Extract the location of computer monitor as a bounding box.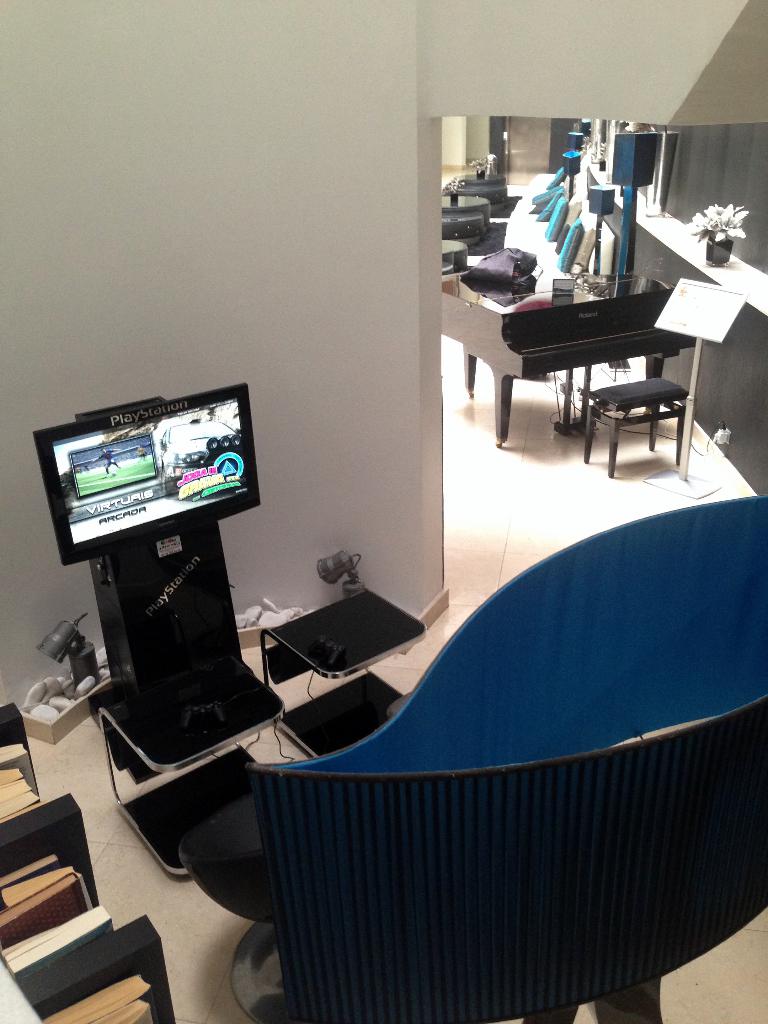
30/377/262/568.
